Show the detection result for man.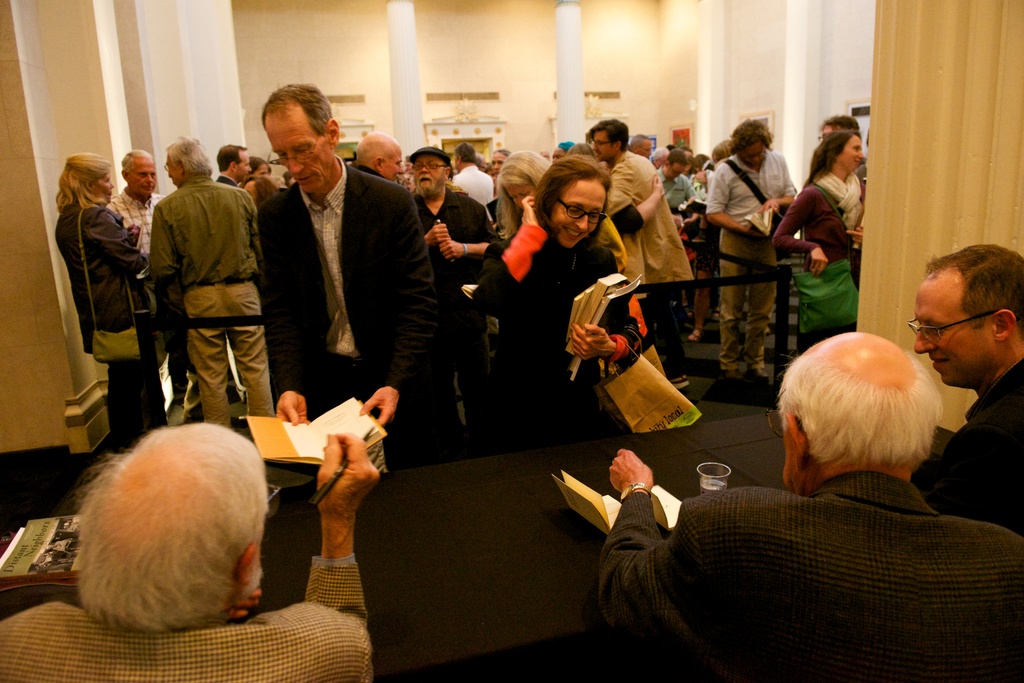
(left=107, top=154, right=201, bottom=406).
